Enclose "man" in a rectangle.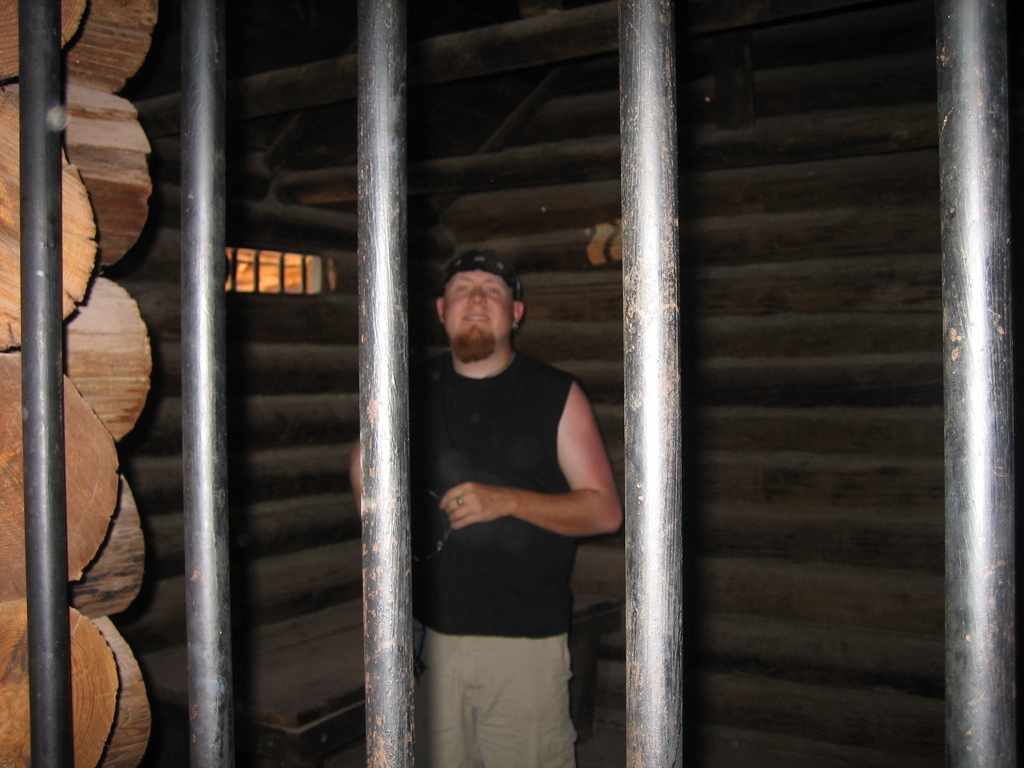
select_region(378, 231, 617, 756).
